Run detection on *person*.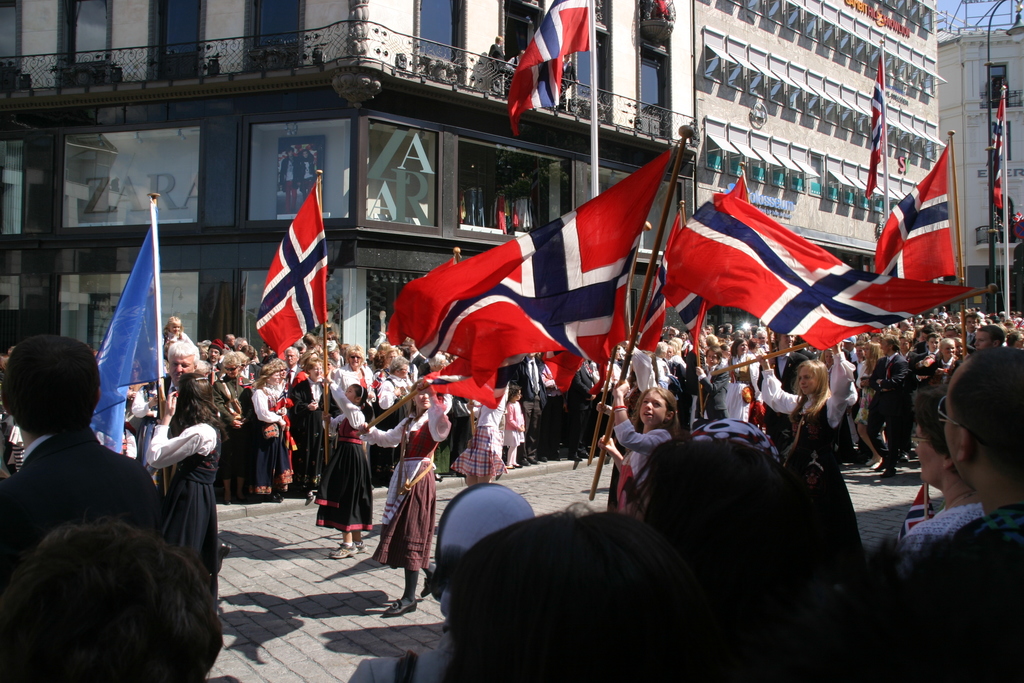
Result: {"x1": 867, "y1": 336, "x2": 904, "y2": 475}.
